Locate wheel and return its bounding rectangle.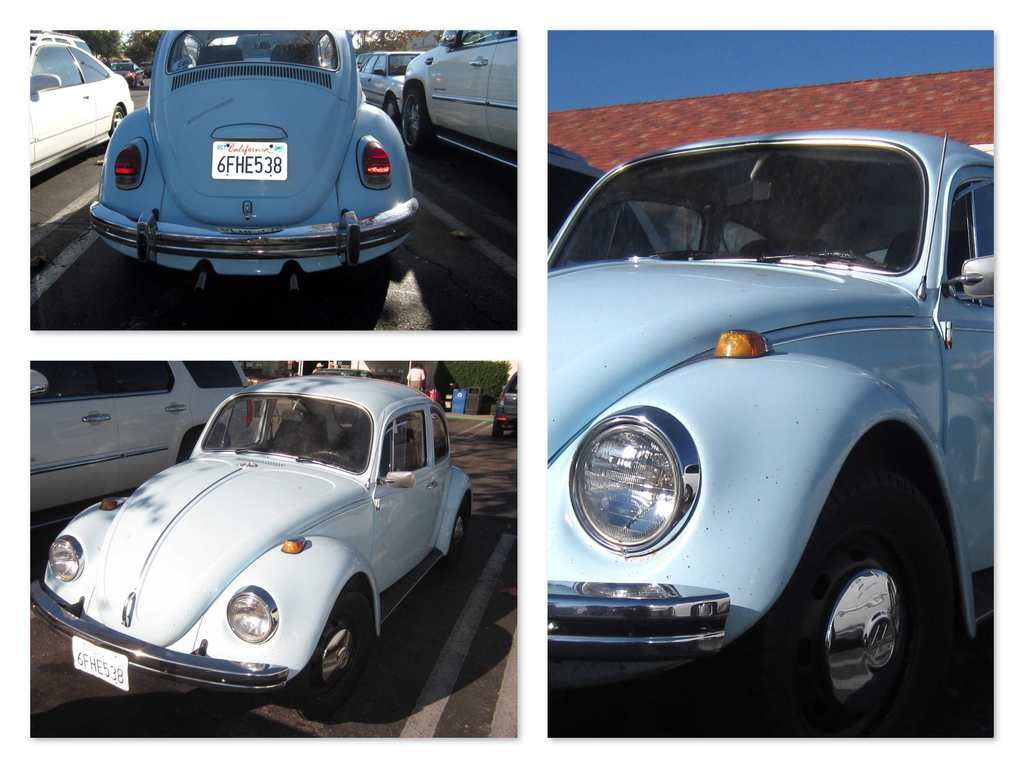
<bbox>787, 491, 943, 723</bbox>.
